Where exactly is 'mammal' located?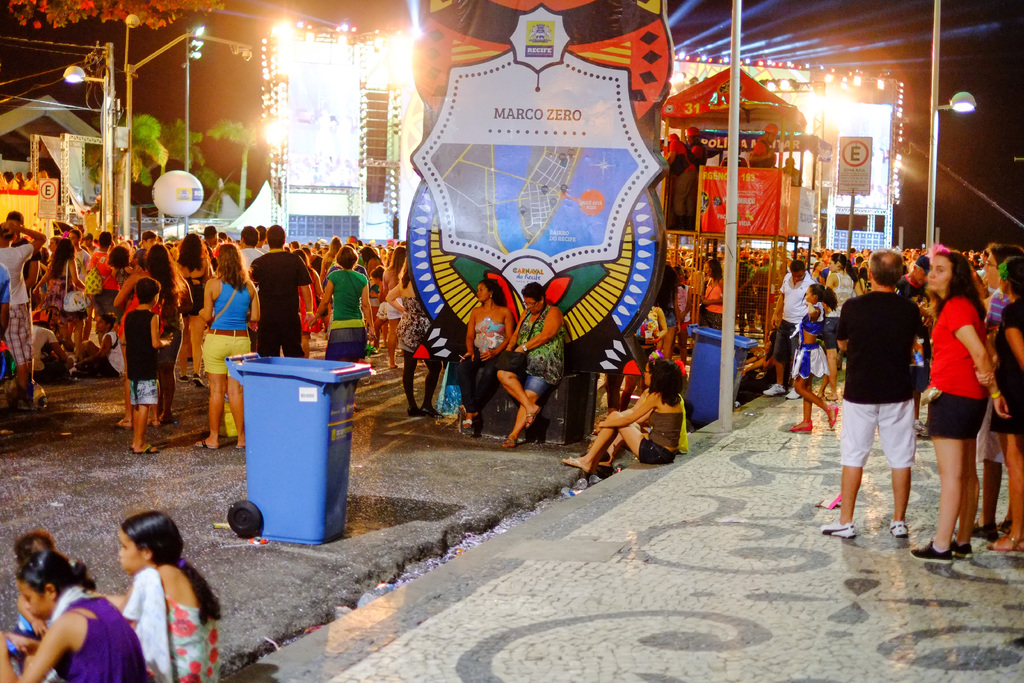
Its bounding box is bbox=(601, 350, 690, 473).
